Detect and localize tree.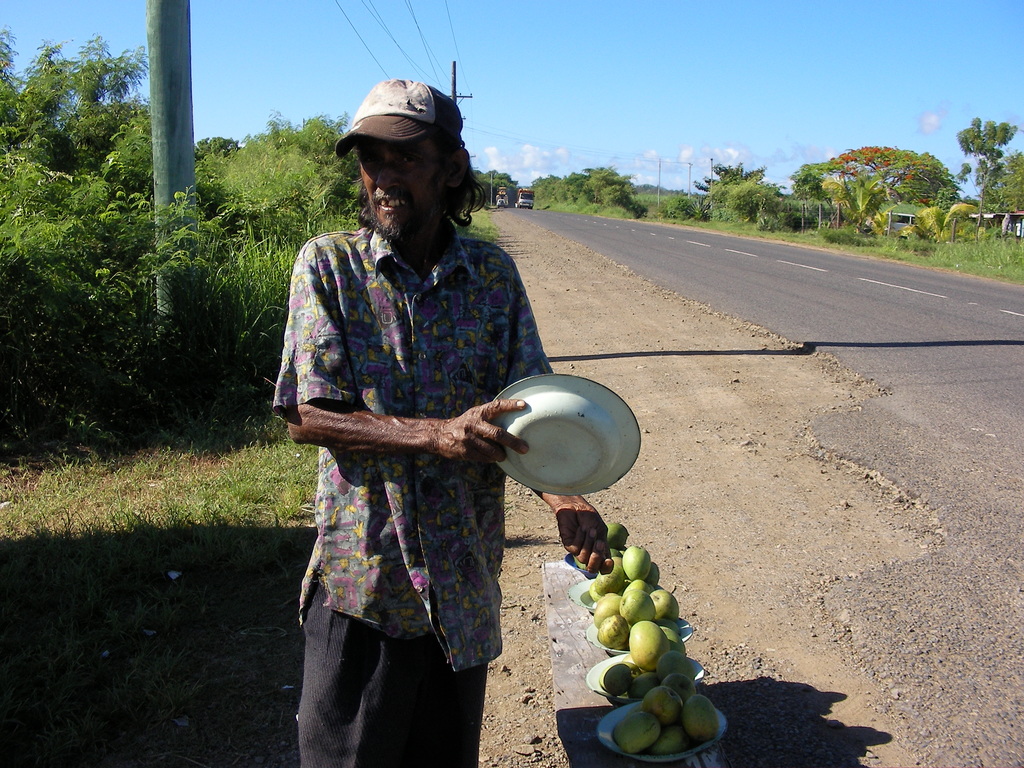
Localized at (x1=694, y1=157, x2=770, y2=189).
